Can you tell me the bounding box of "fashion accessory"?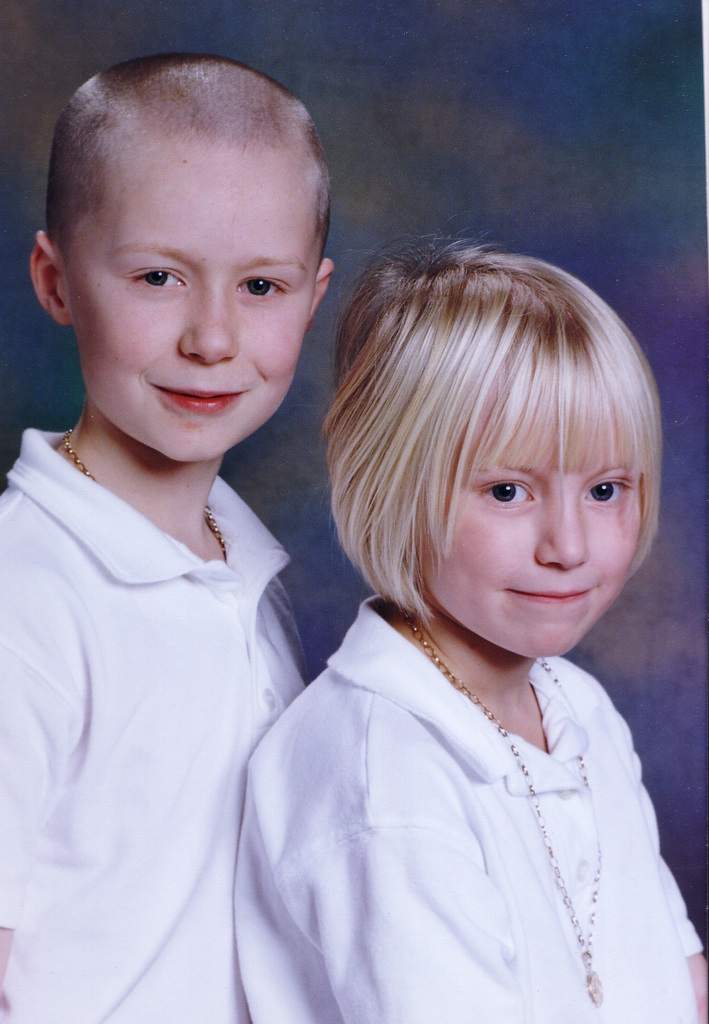
{"x1": 392, "y1": 615, "x2": 605, "y2": 1009}.
